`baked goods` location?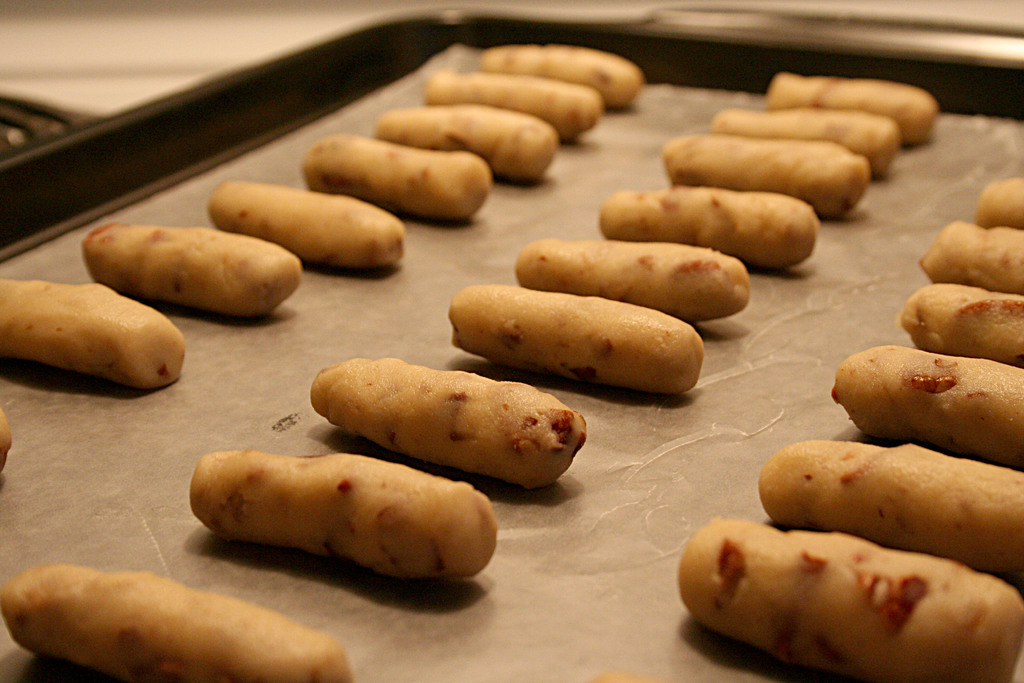
[left=976, top=177, right=1023, bottom=229]
